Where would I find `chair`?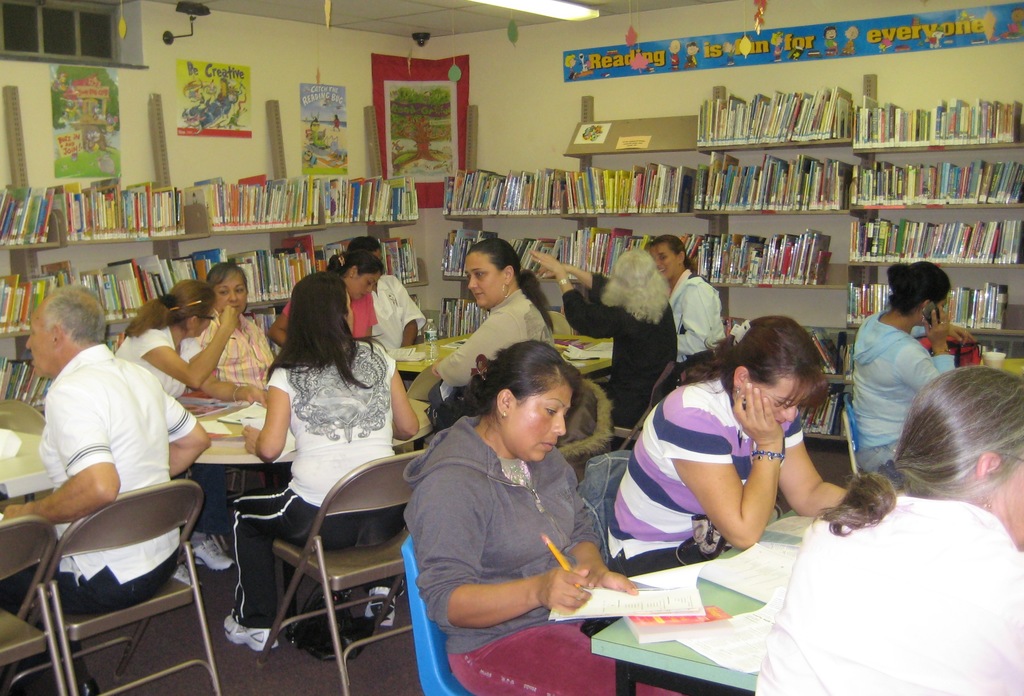
At (396, 526, 500, 694).
